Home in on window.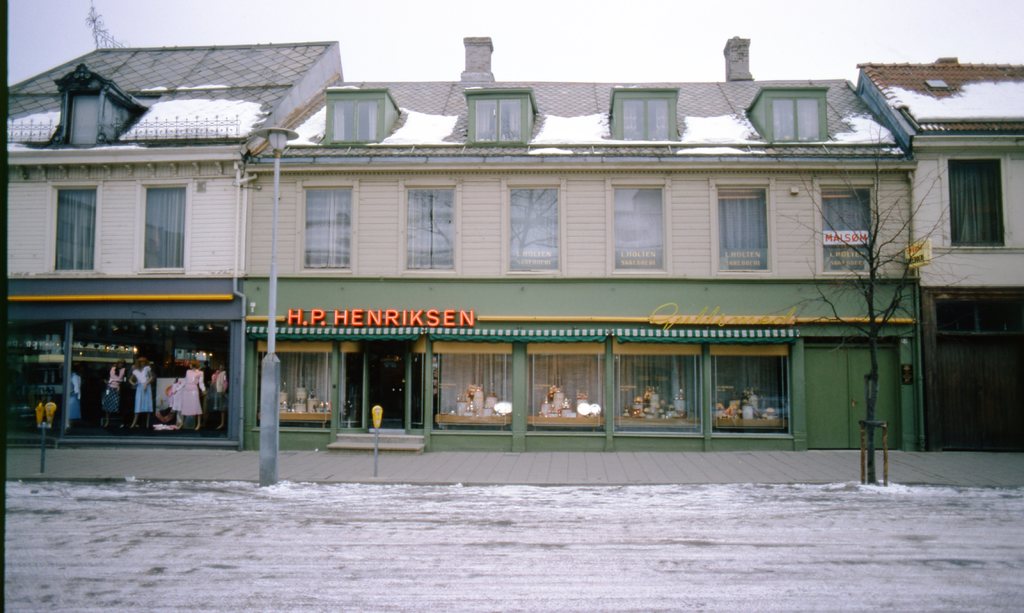
Homed in at [x1=767, y1=96, x2=829, y2=139].
